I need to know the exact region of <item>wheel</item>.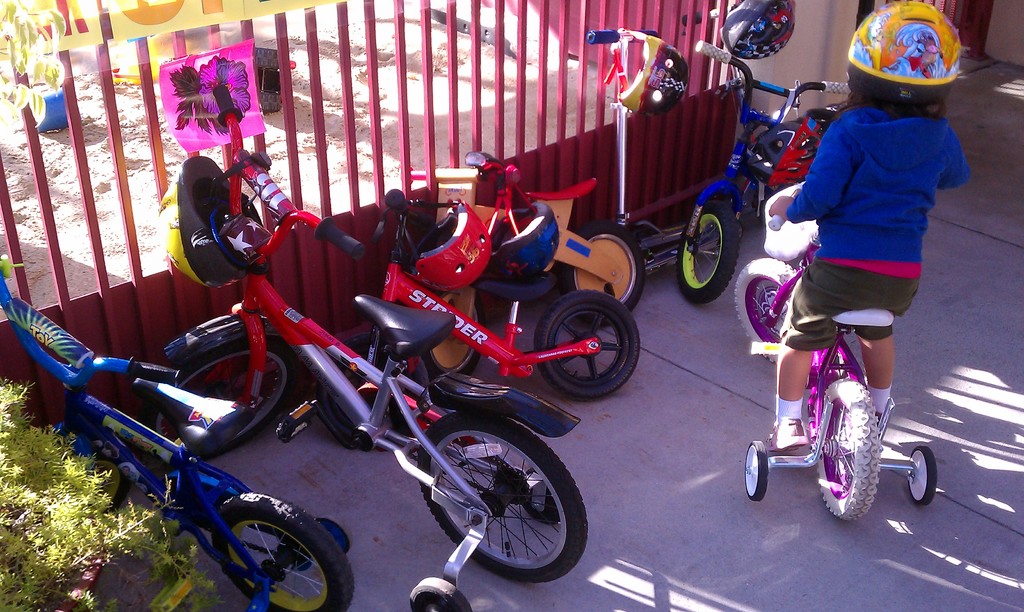
Region: box(904, 444, 937, 503).
